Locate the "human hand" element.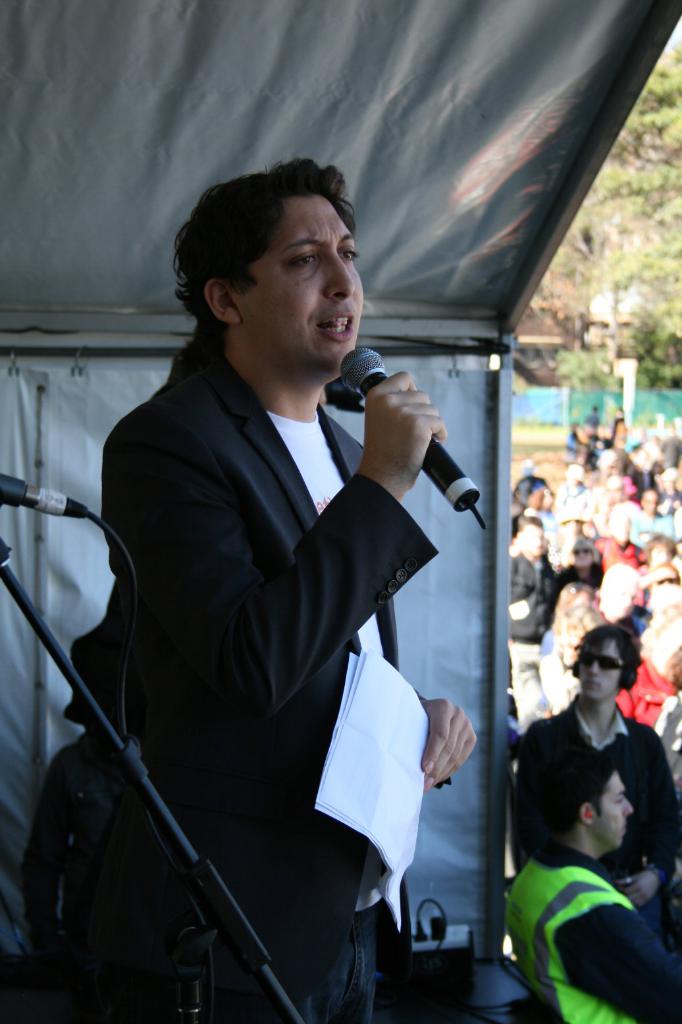
Element bbox: [421, 696, 479, 793].
